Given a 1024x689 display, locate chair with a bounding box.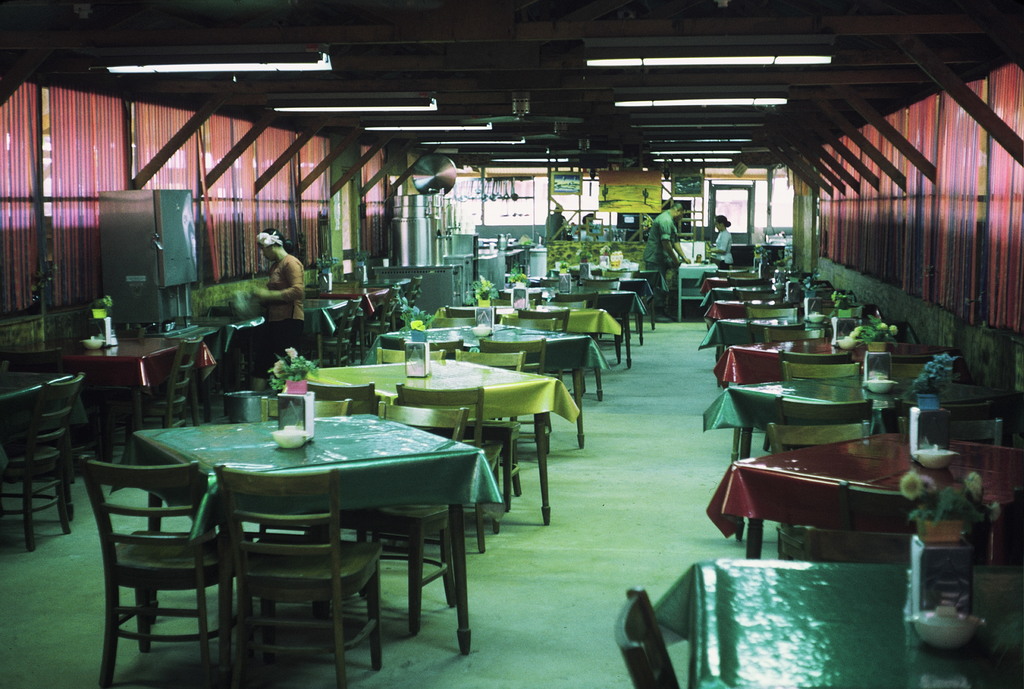
Located: 99/335/203/456.
